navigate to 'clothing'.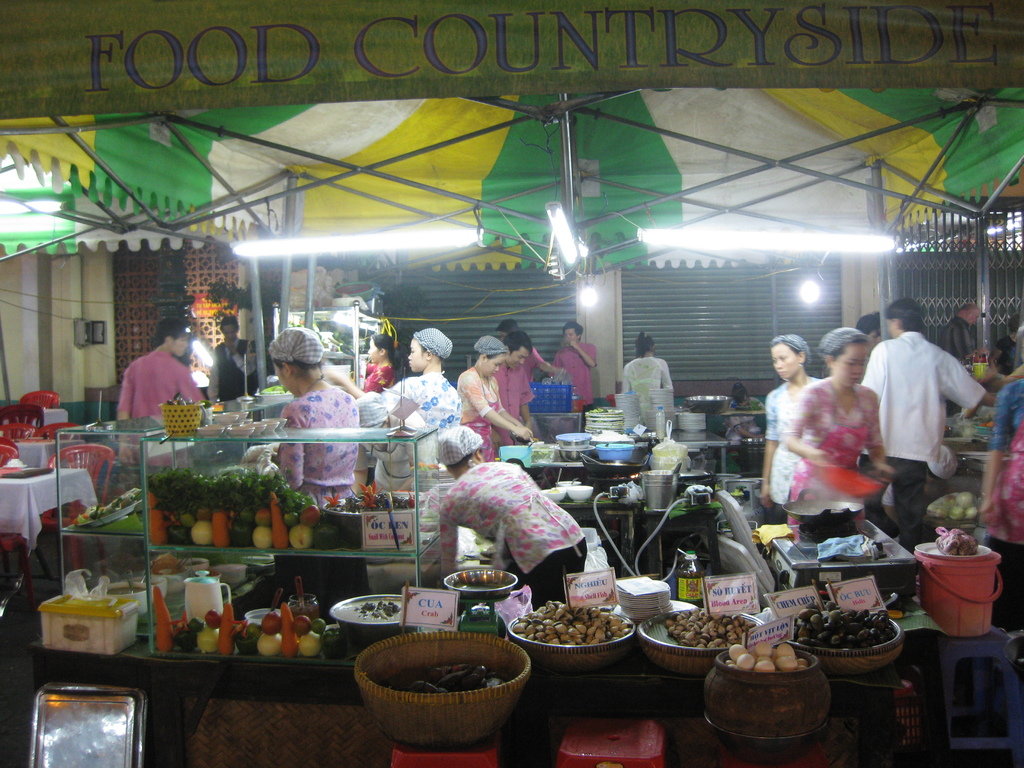
Navigation target: pyautogui.locateOnScreen(383, 378, 472, 429).
